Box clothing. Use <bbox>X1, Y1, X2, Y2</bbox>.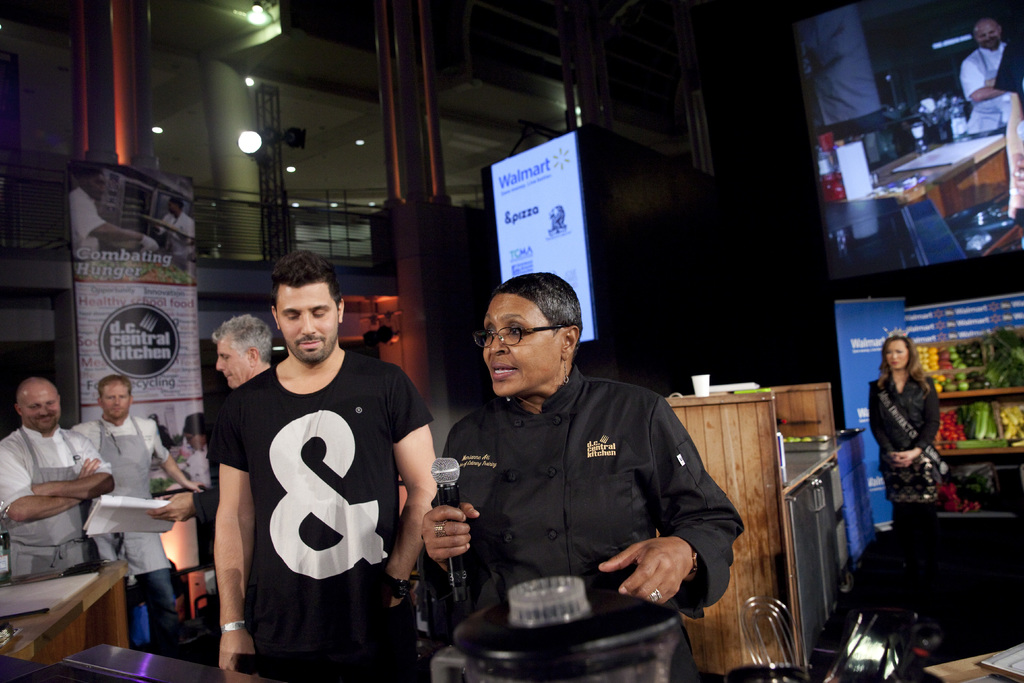
<bbox>868, 361, 942, 513</bbox>.
